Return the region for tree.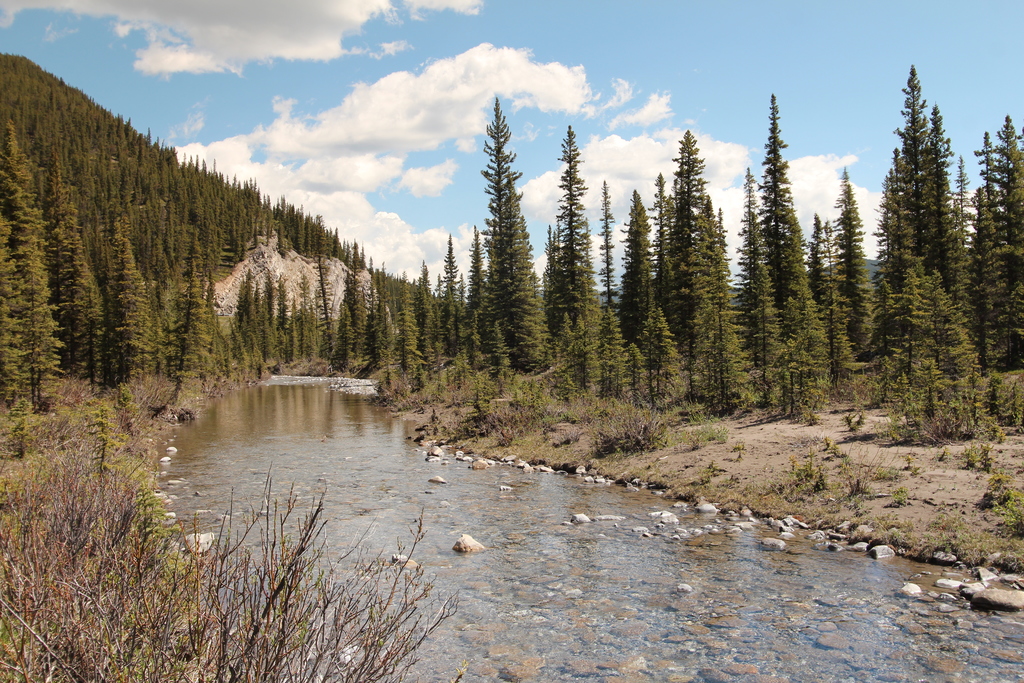
608,185,655,350.
